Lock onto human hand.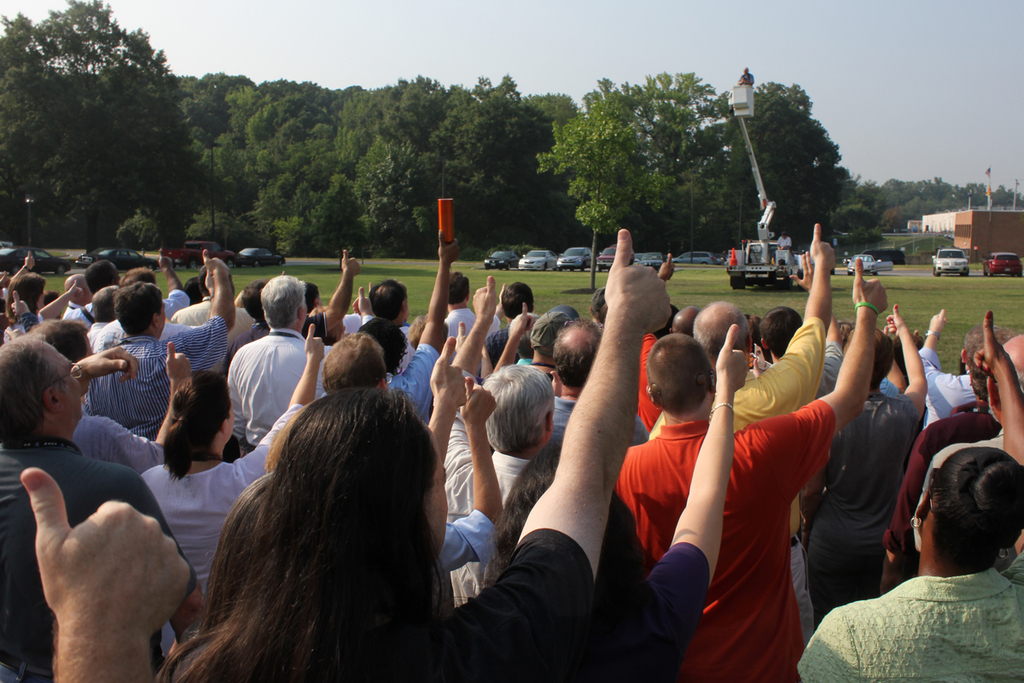
Locked: <region>67, 277, 83, 304</region>.
